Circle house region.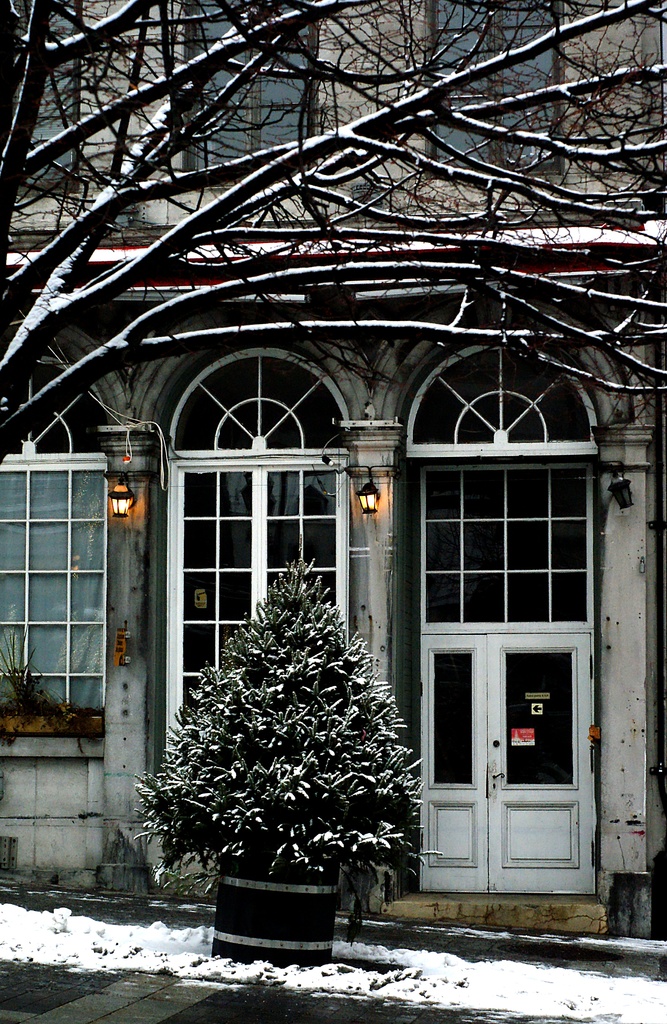
Region: 0 0 666 954.
